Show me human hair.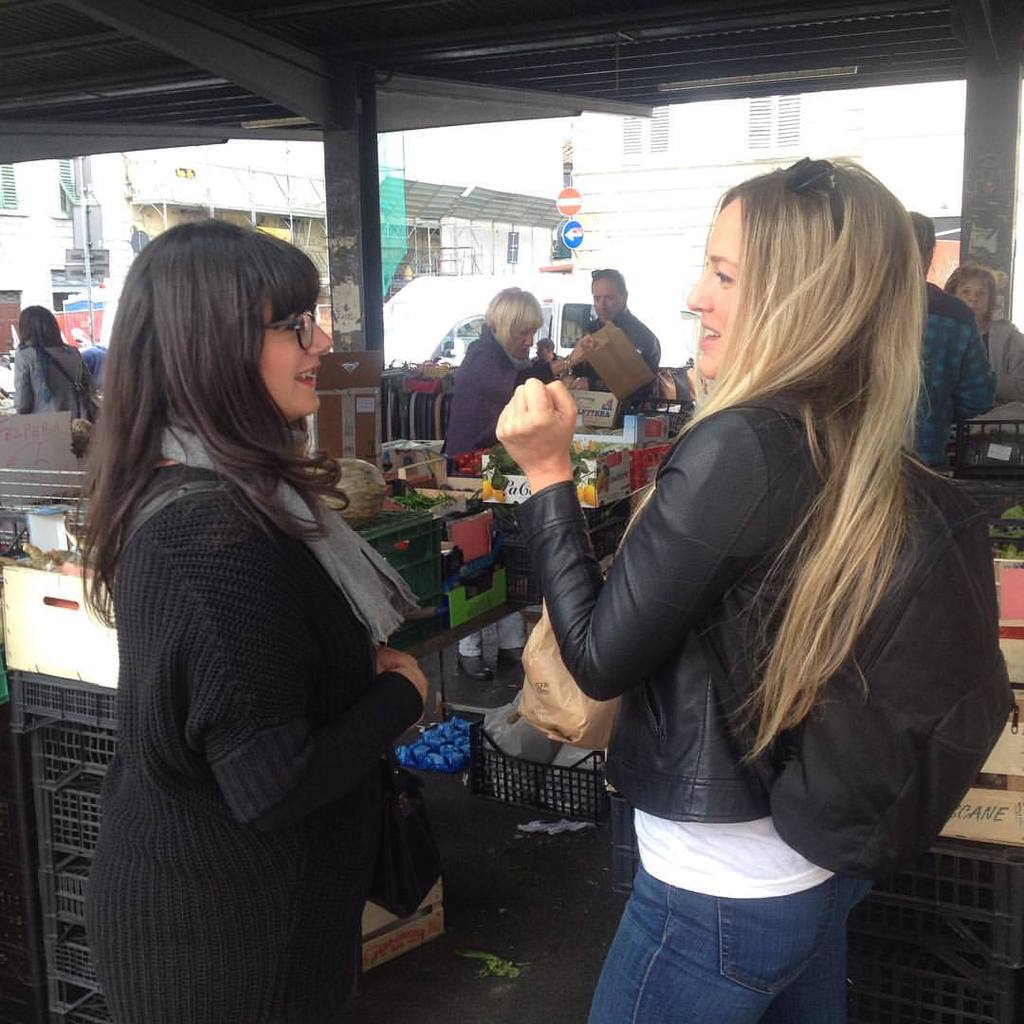
human hair is here: region(480, 284, 545, 359).
